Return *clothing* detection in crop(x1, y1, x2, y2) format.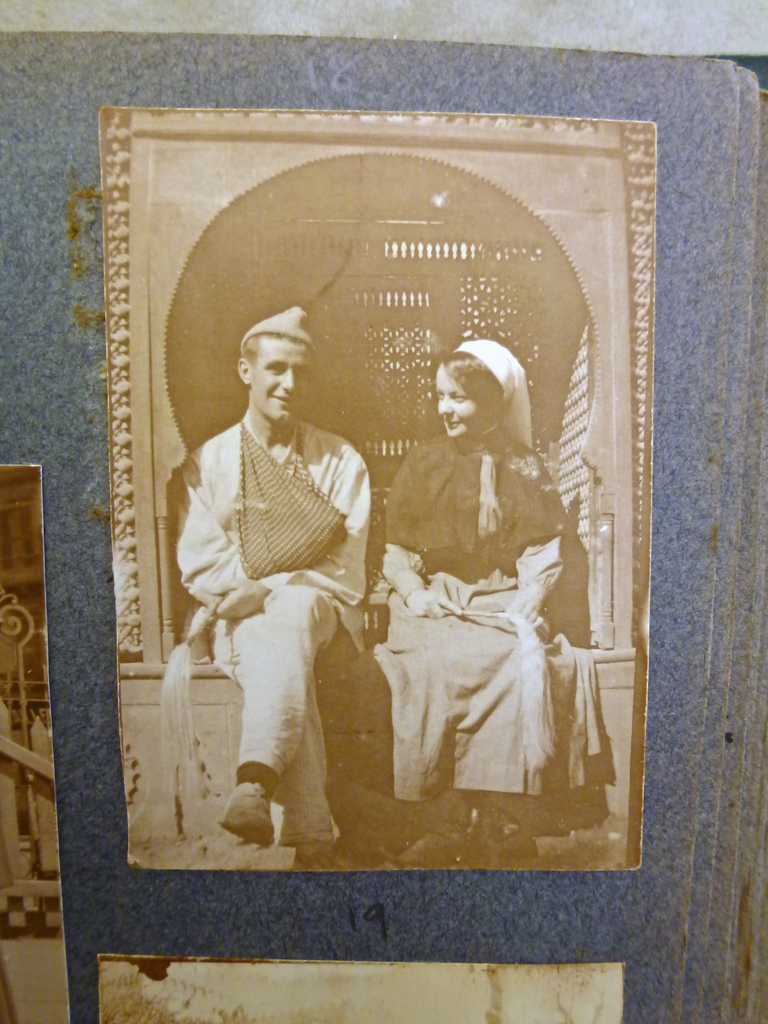
crop(374, 421, 591, 841).
